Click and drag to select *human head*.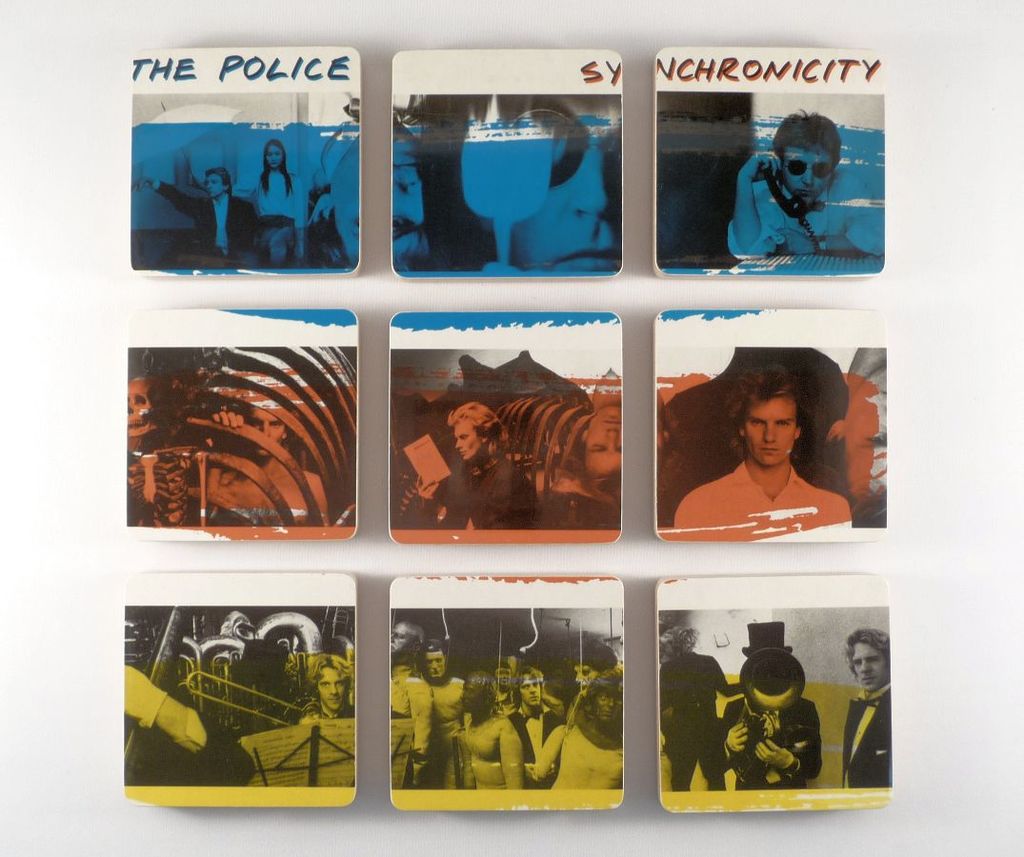
Selection: detection(416, 643, 443, 685).
